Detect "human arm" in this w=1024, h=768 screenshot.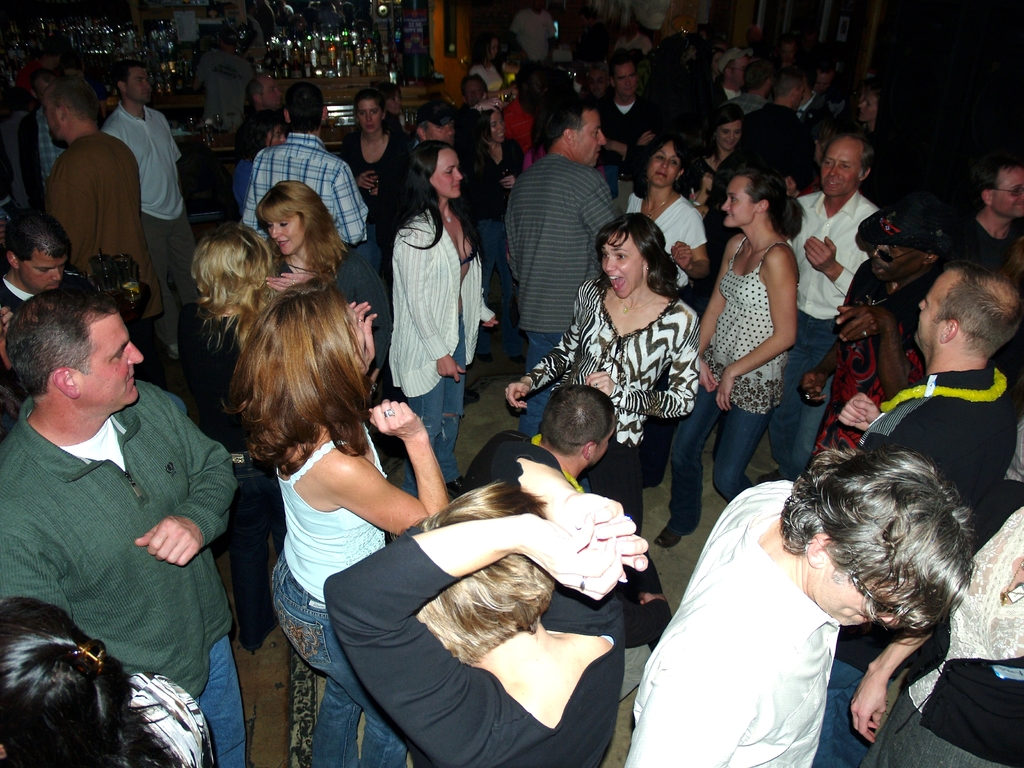
Detection: <region>801, 230, 854, 295</region>.
